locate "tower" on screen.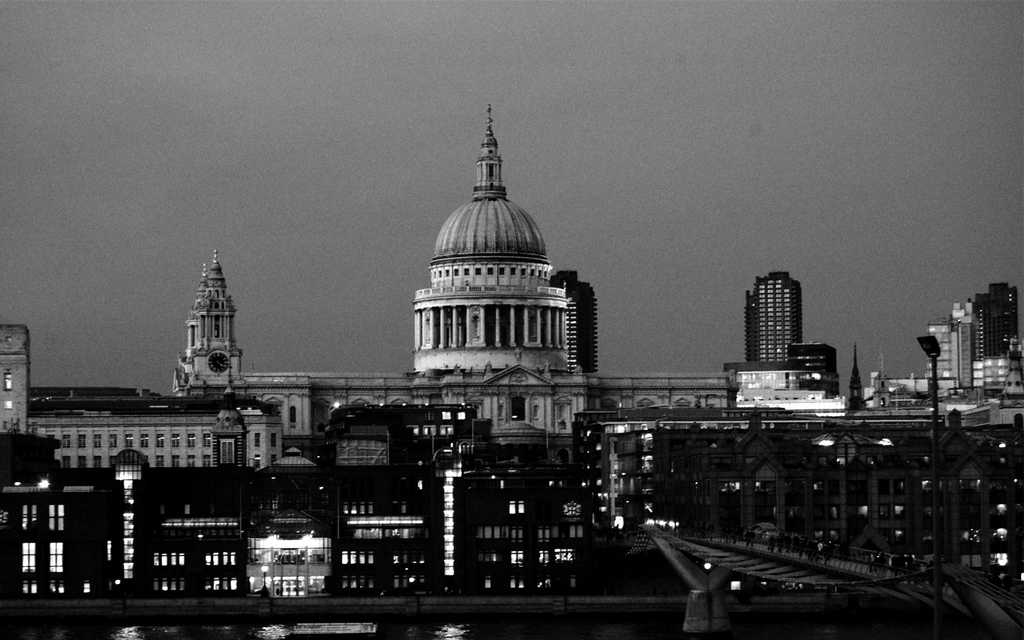
On screen at 159/246/250/412.
